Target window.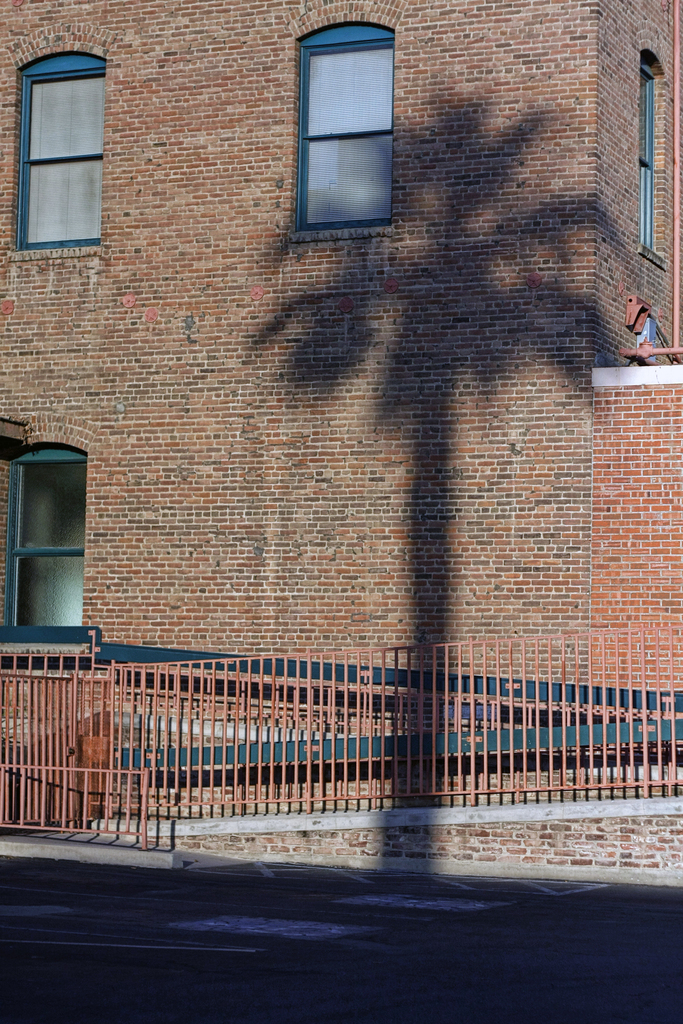
Target region: 297/22/395/234.
